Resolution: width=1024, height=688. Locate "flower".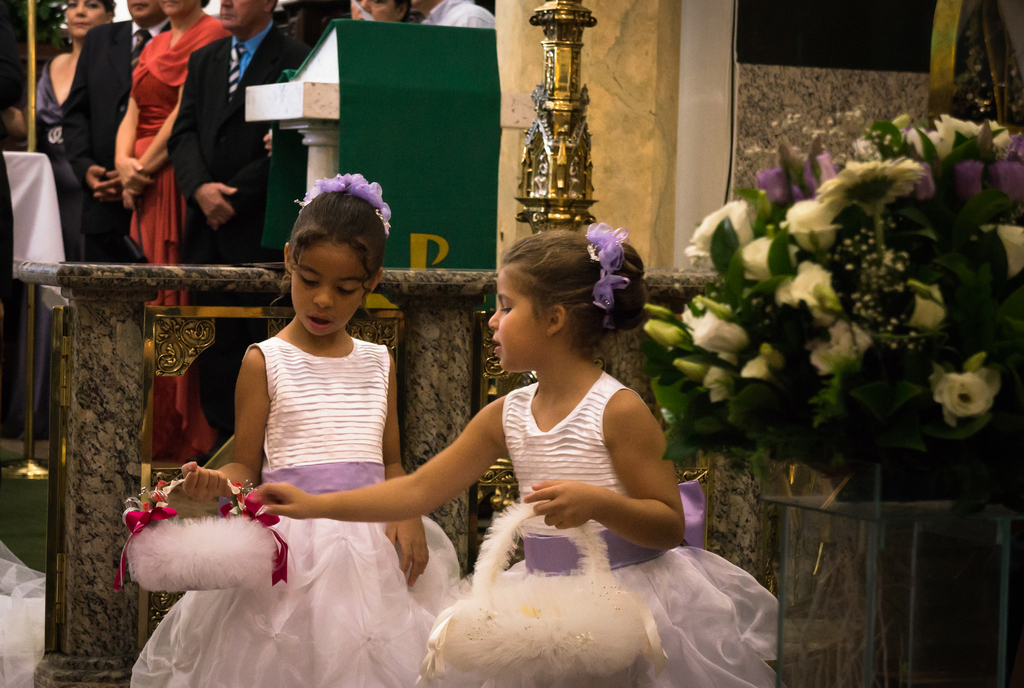
bbox=(739, 232, 785, 280).
